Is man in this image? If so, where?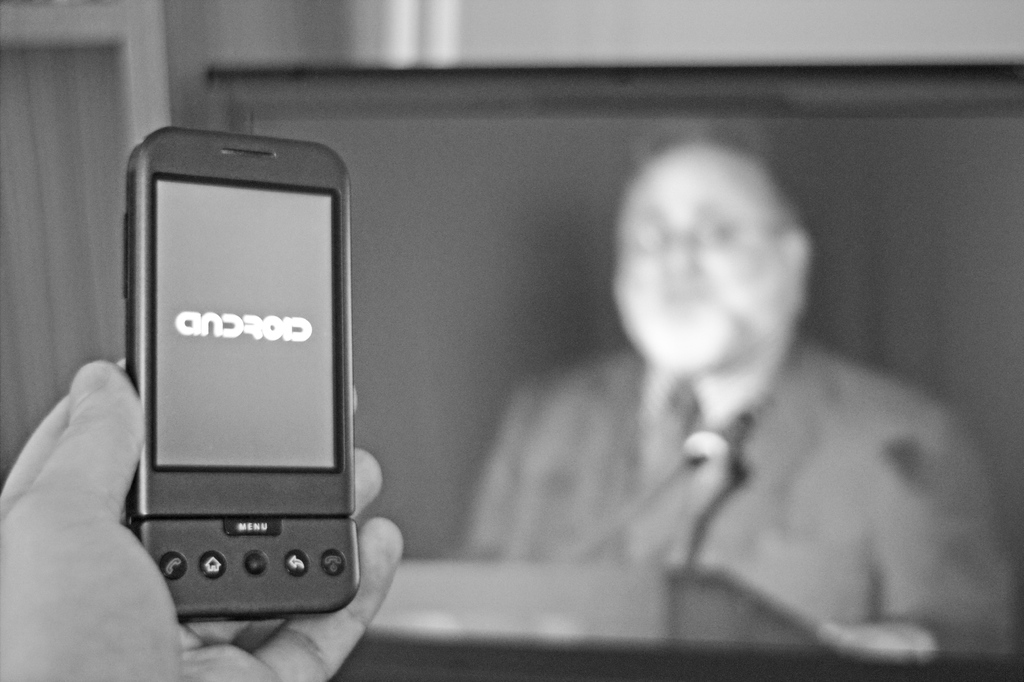
Yes, at 461 138 1008 665.
